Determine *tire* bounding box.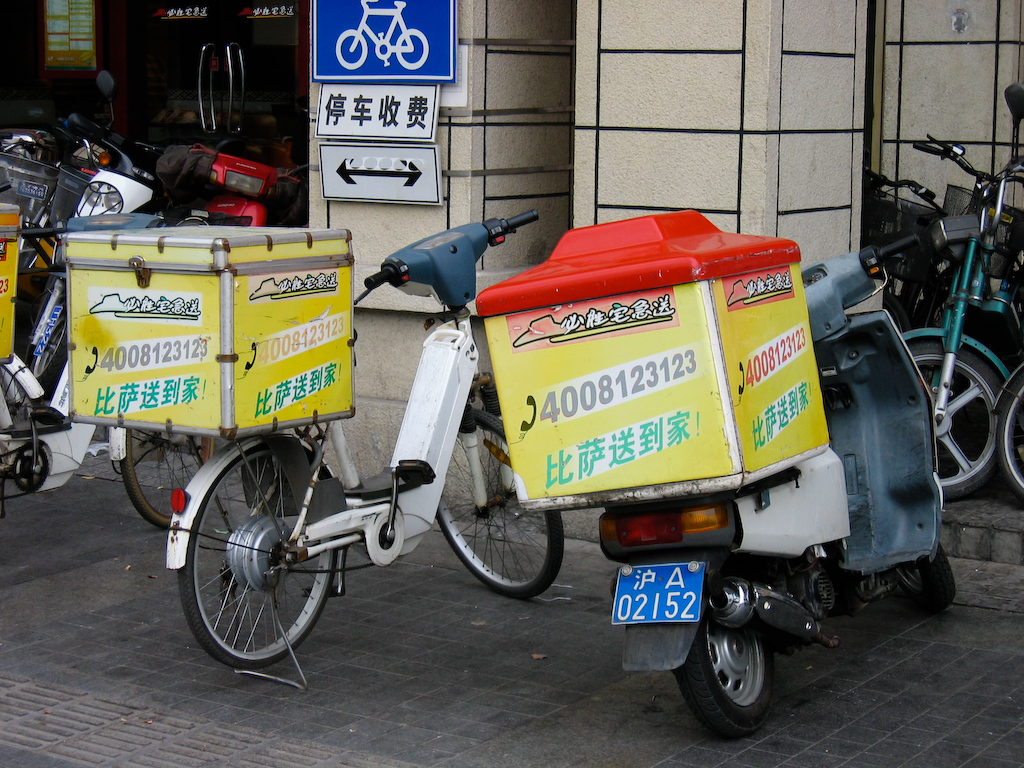
Determined: (left=438, top=418, right=563, bottom=597).
